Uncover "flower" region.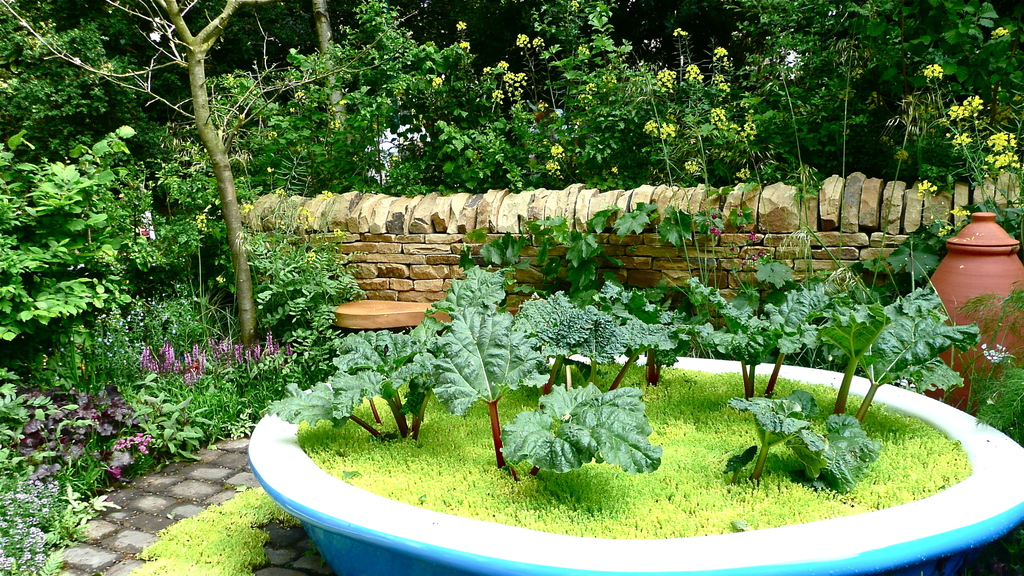
Uncovered: [429,74,445,91].
